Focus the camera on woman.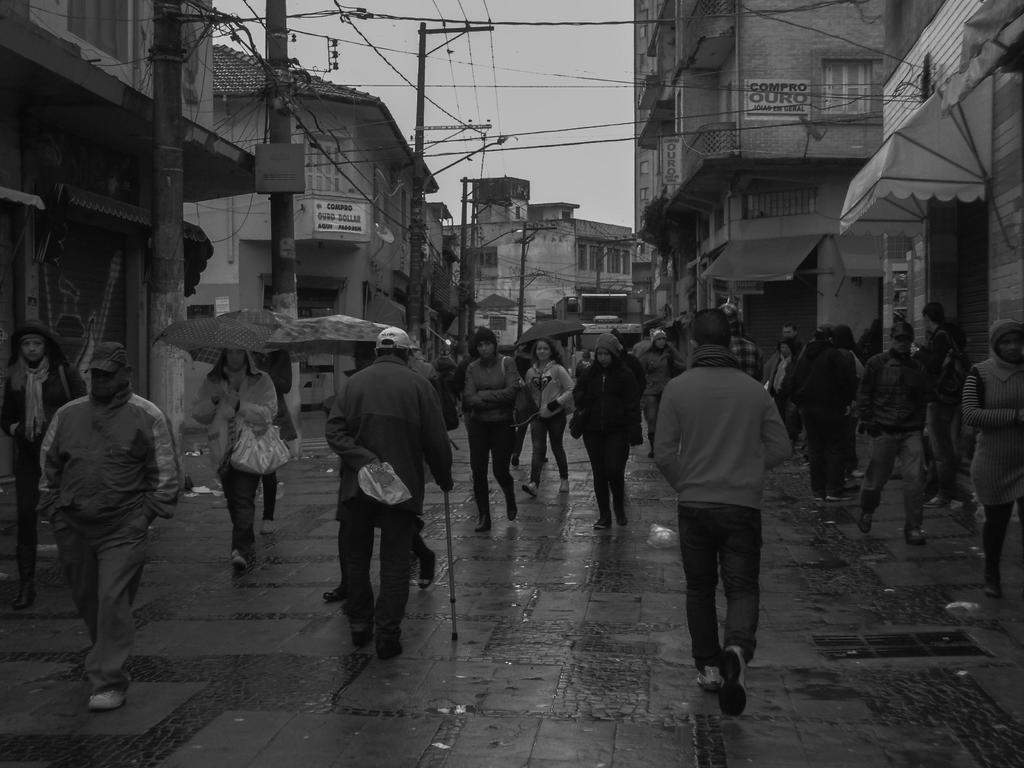
Focus region: bbox(188, 344, 282, 579).
